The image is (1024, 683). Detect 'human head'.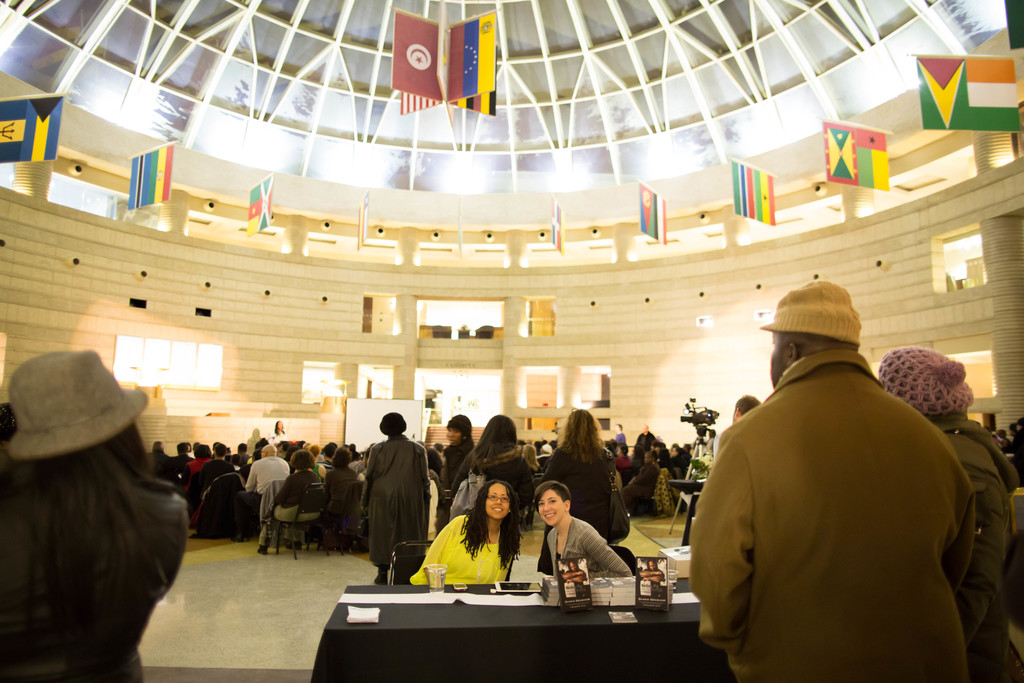
Detection: detection(877, 345, 975, 420).
